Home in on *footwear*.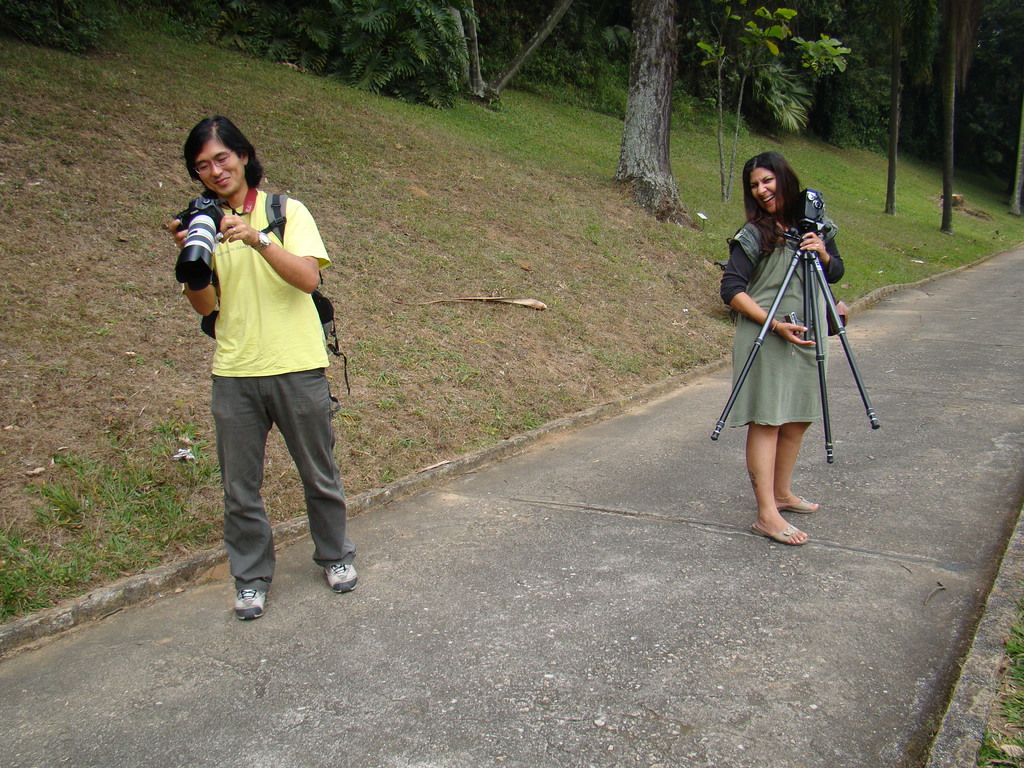
Homed in at (749, 523, 807, 547).
